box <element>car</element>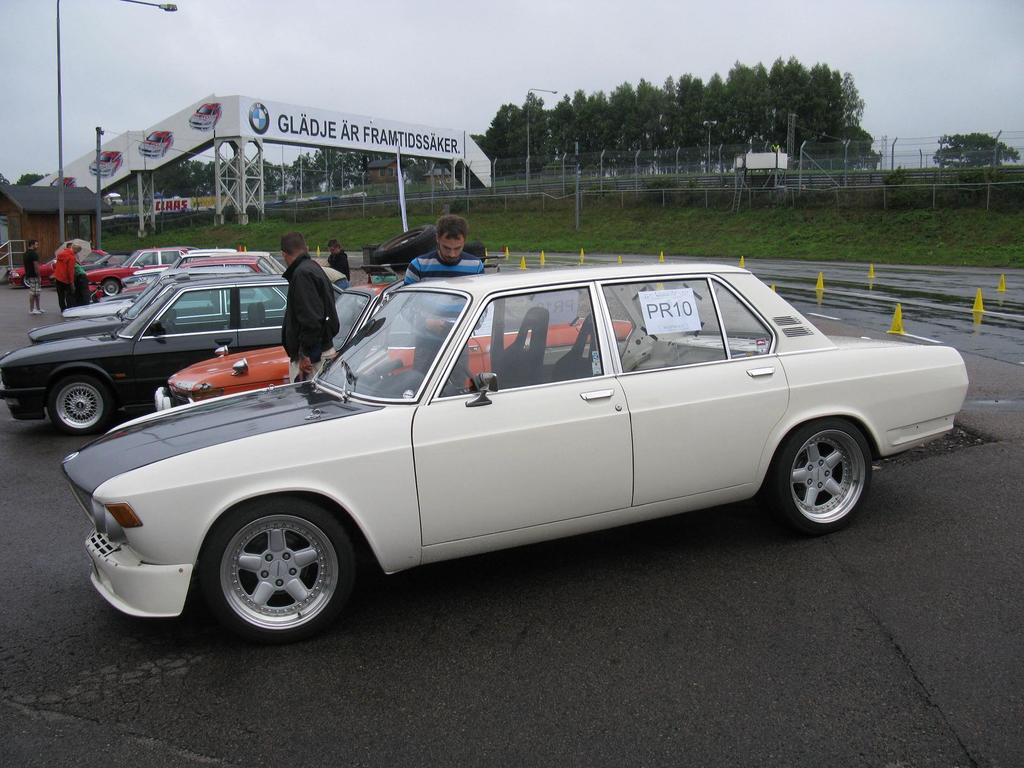
(0,280,370,444)
